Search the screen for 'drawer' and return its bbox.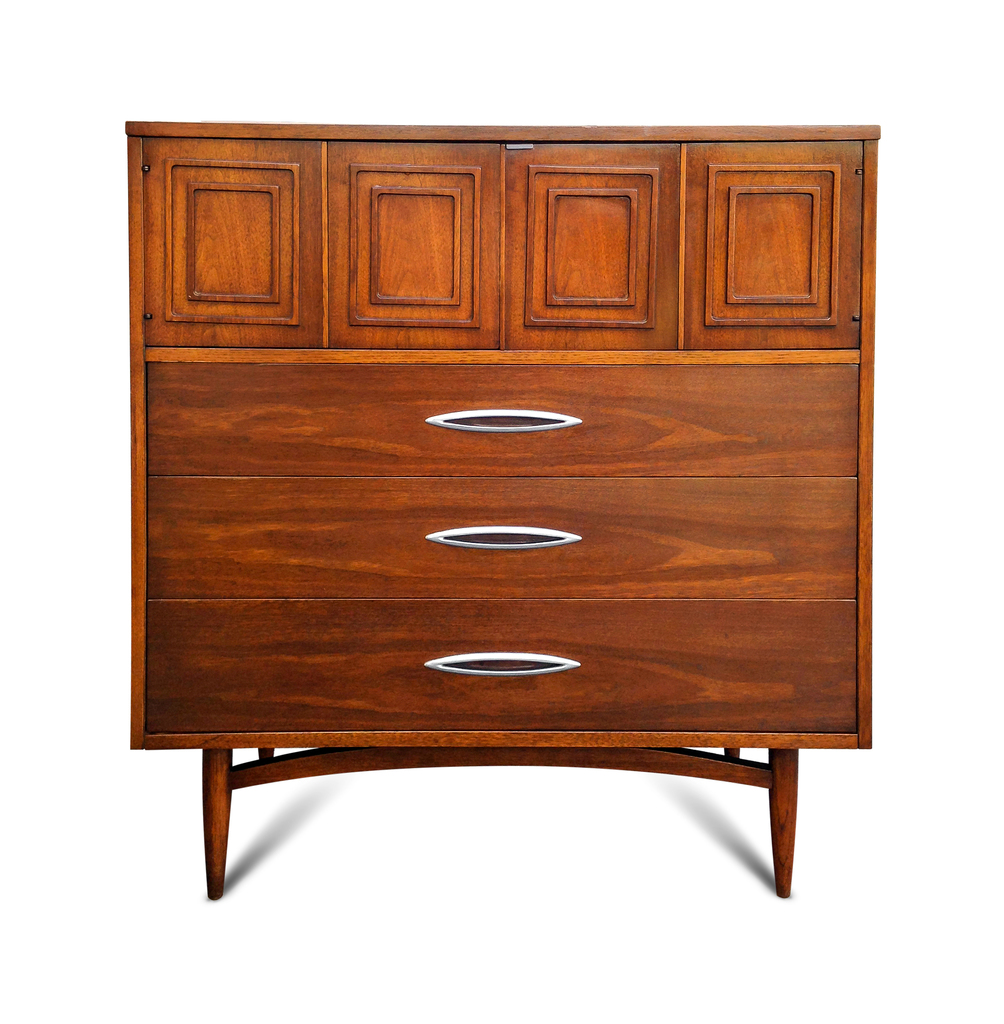
Found: box=[147, 474, 857, 596].
